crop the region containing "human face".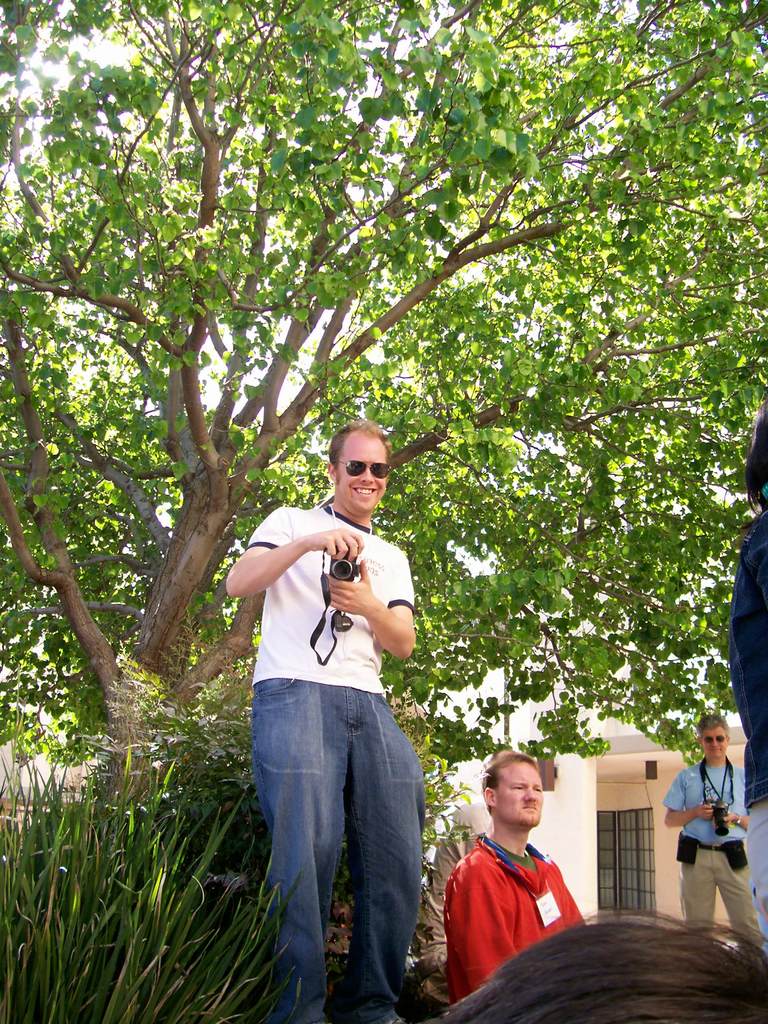
Crop region: [701, 732, 728, 758].
